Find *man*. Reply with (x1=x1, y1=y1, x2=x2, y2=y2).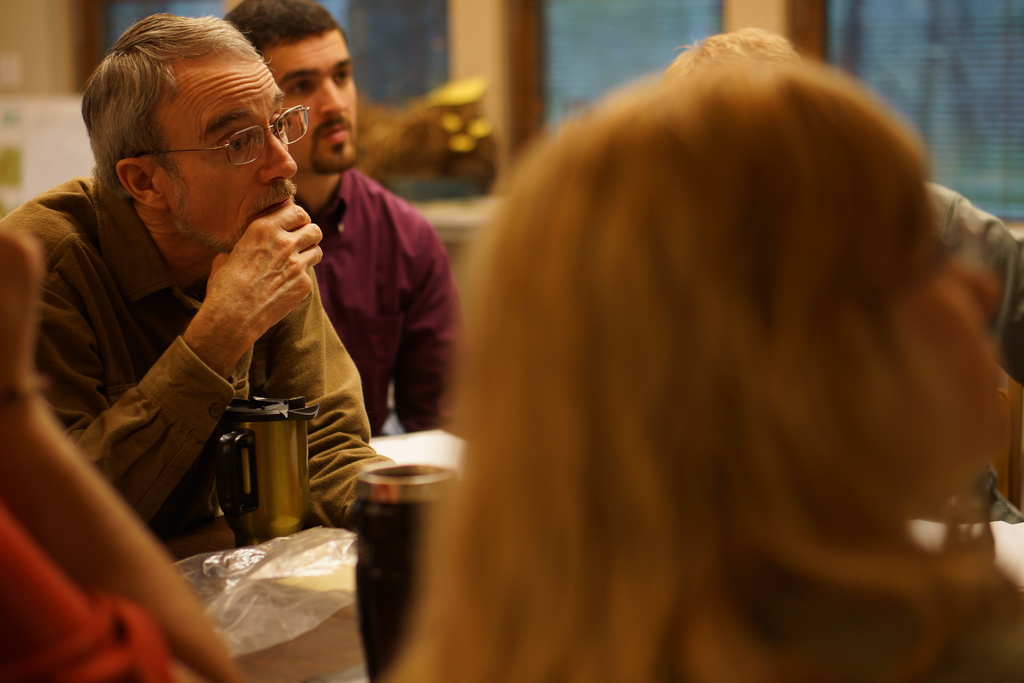
(x1=228, y1=0, x2=468, y2=433).
